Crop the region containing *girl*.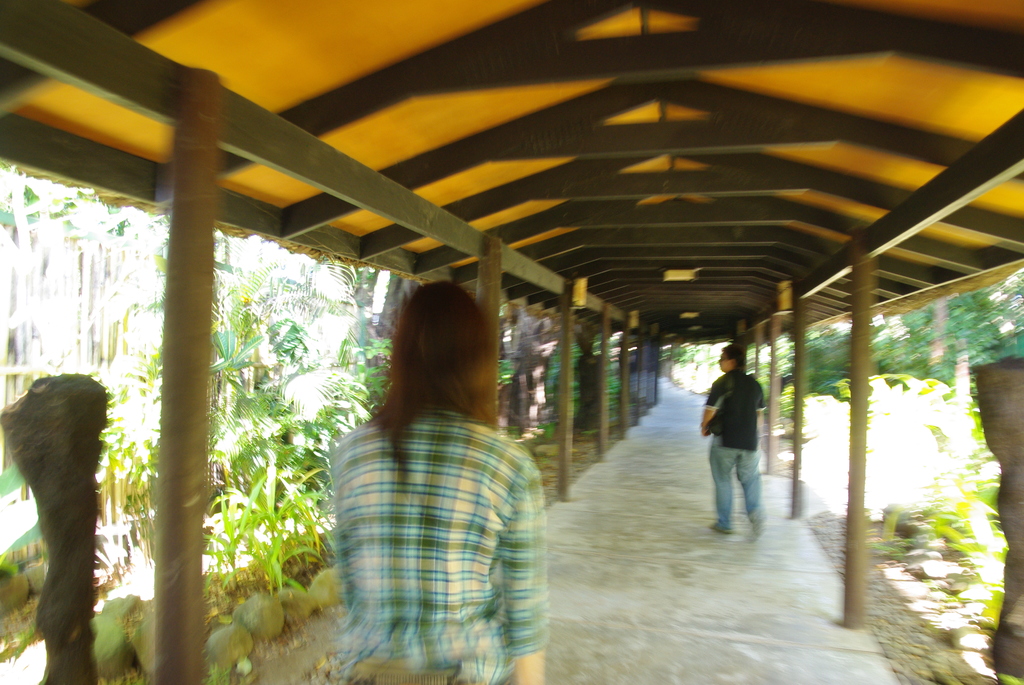
Crop region: {"x1": 330, "y1": 282, "x2": 550, "y2": 684}.
